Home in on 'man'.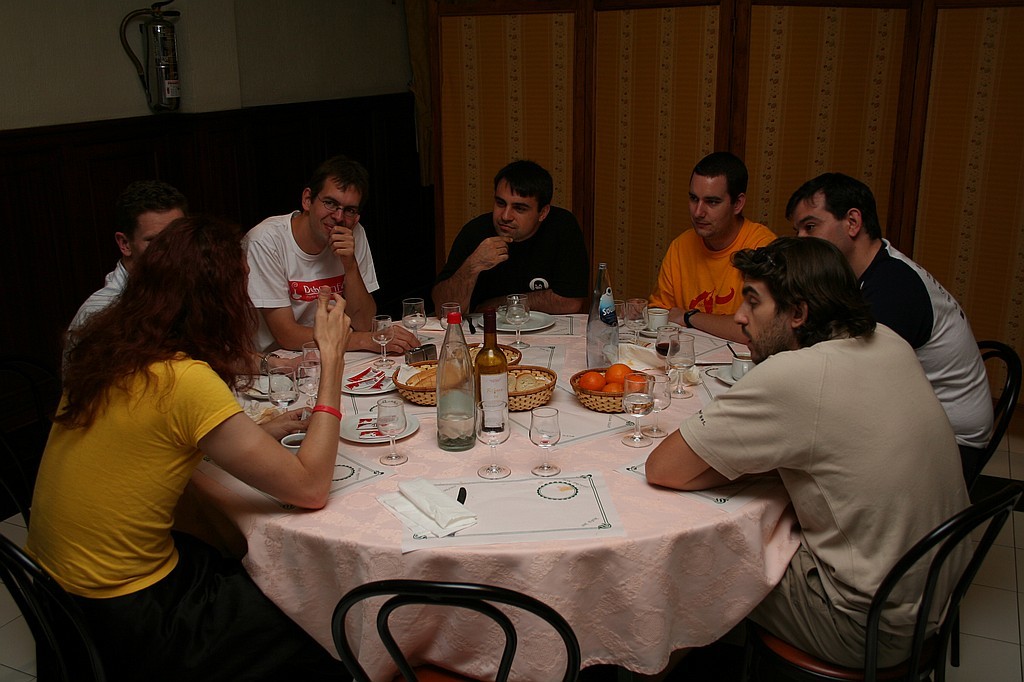
Homed in at crop(235, 178, 380, 361).
